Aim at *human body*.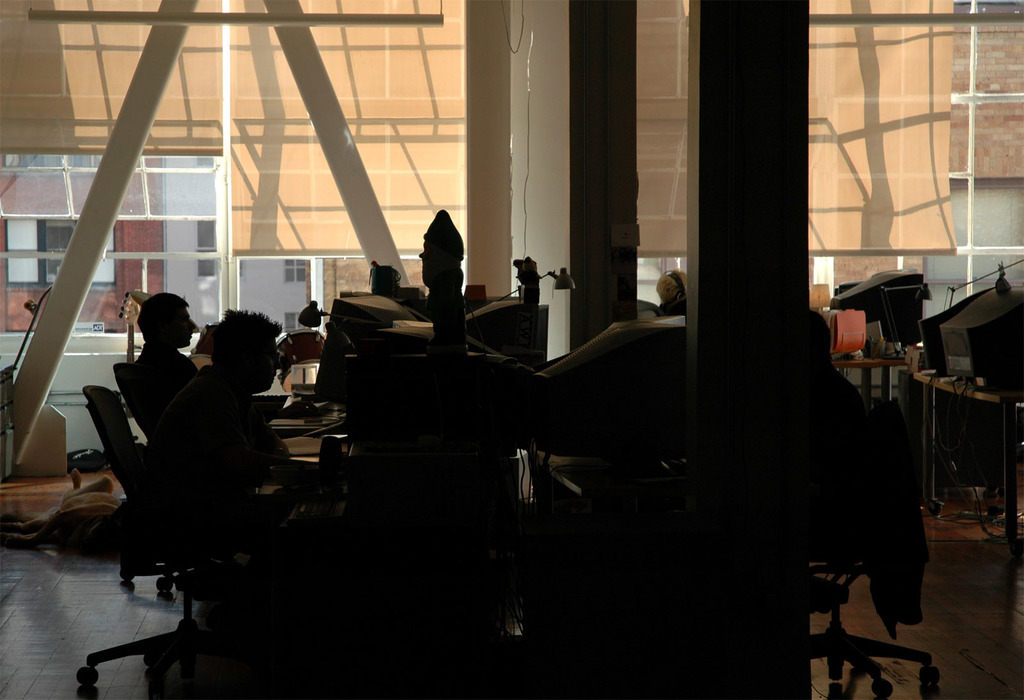
Aimed at [left=132, top=292, right=202, bottom=404].
